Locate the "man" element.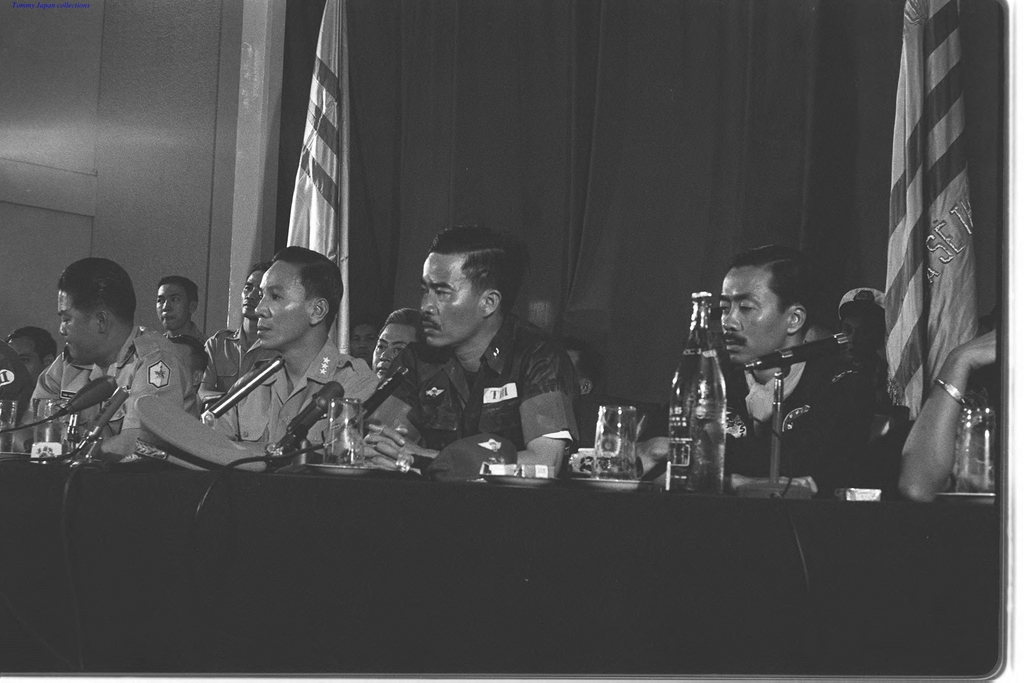
Element bbox: pyautogui.locateOnScreen(155, 277, 212, 347).
